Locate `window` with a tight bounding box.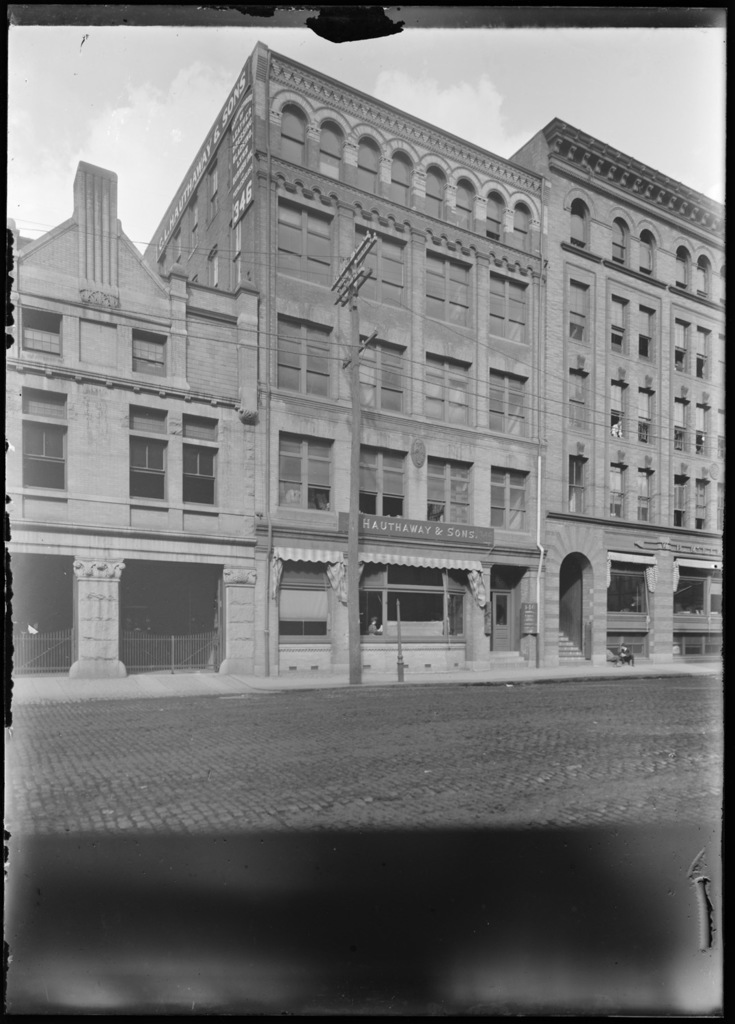
(424,257,473,334).
